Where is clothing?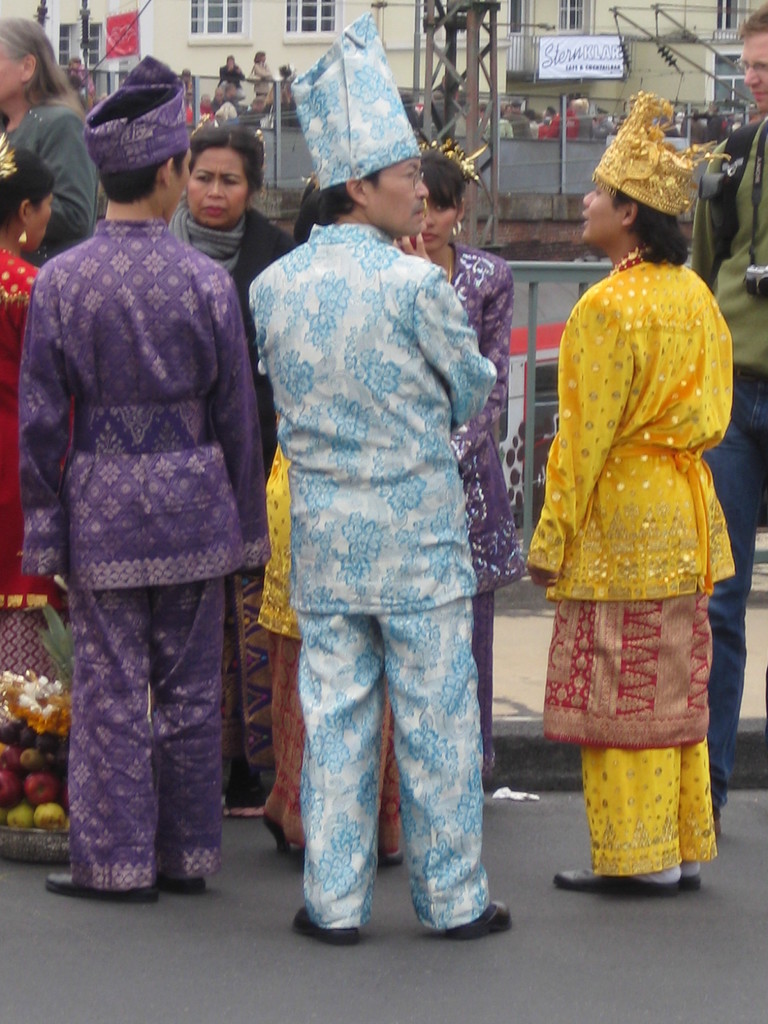
crop(543, 233, 748, 874).
